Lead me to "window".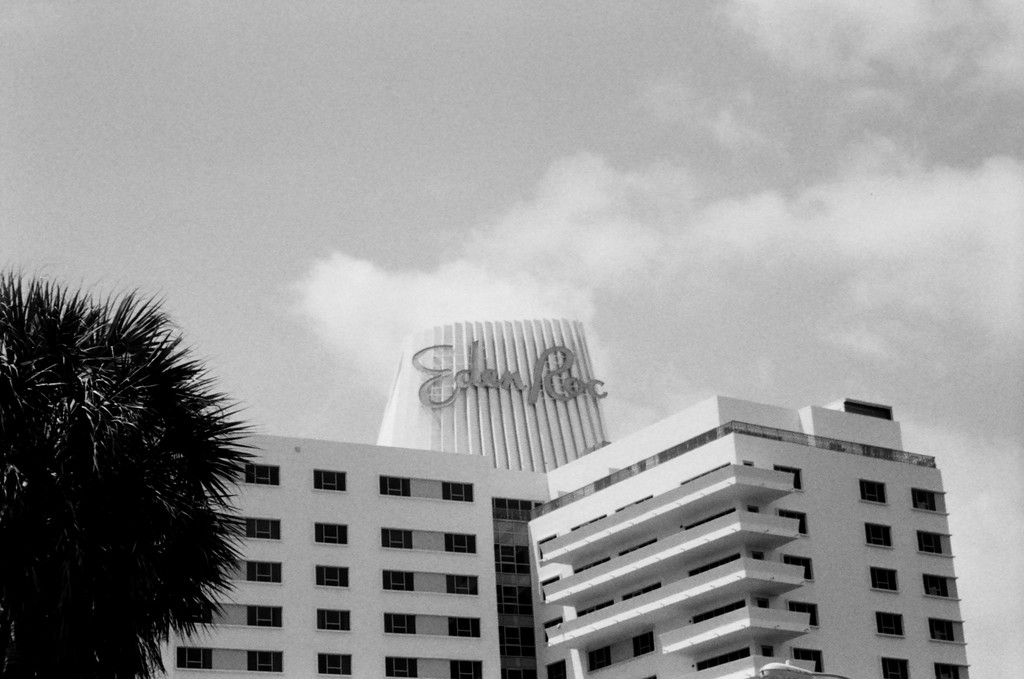
Lead to Rect(627, 631, 650, 657).
